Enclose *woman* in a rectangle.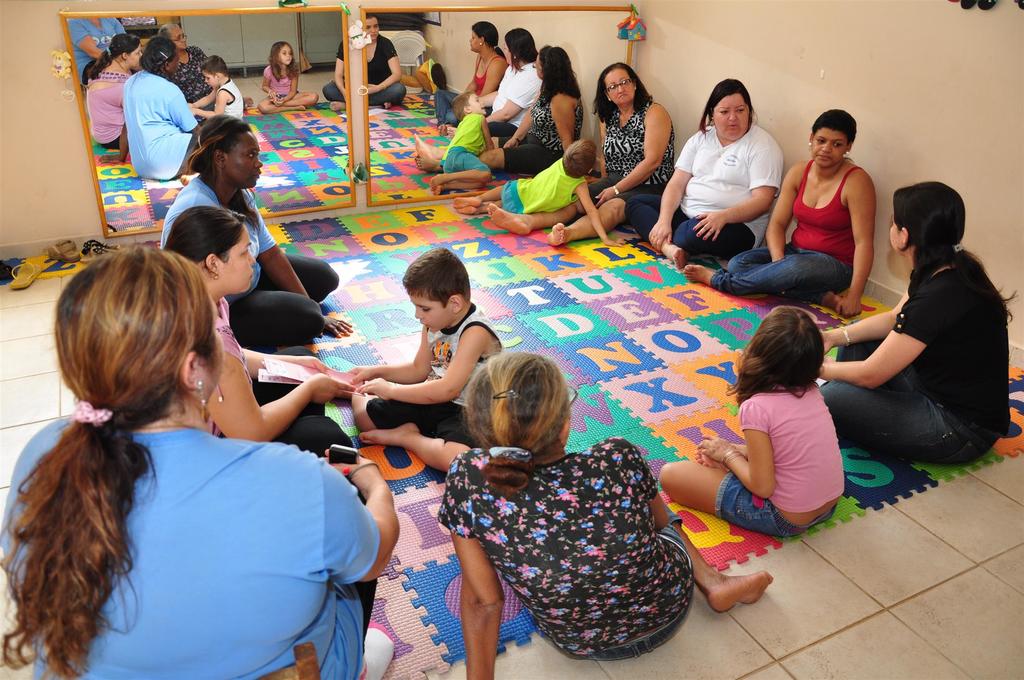
[x1=623, y1=76, x2=786, y2=272].
